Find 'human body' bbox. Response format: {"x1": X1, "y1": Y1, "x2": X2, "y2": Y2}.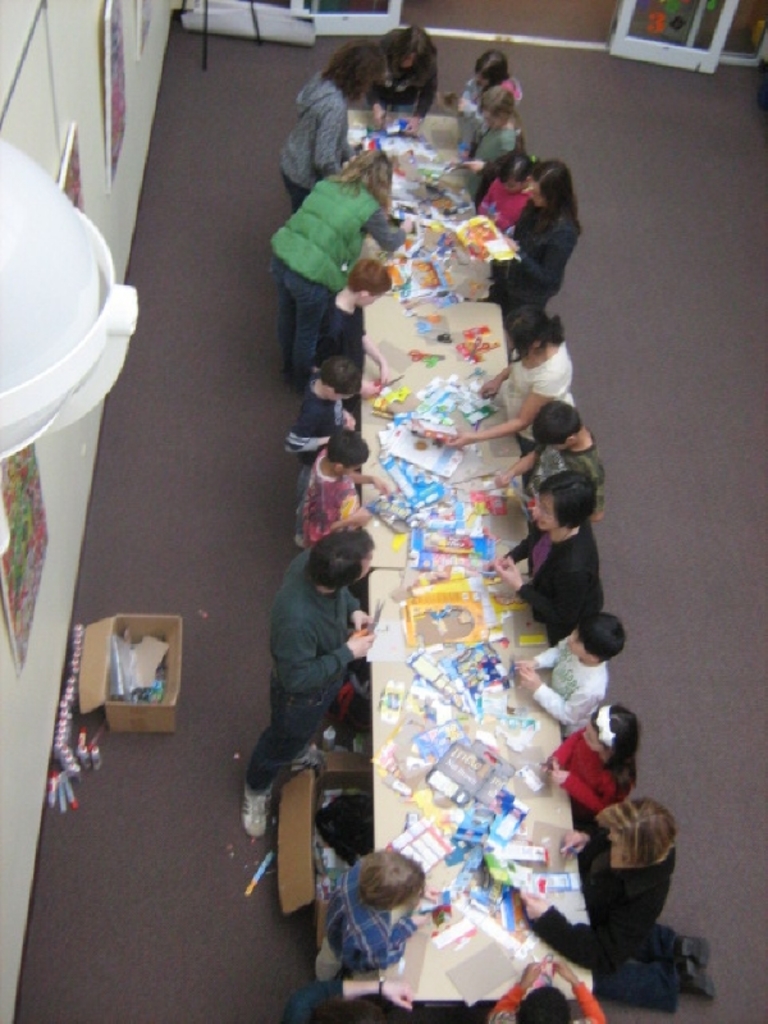
{"x1": 516, "y1": 847, "x2": 717, "y2": 1006}.
